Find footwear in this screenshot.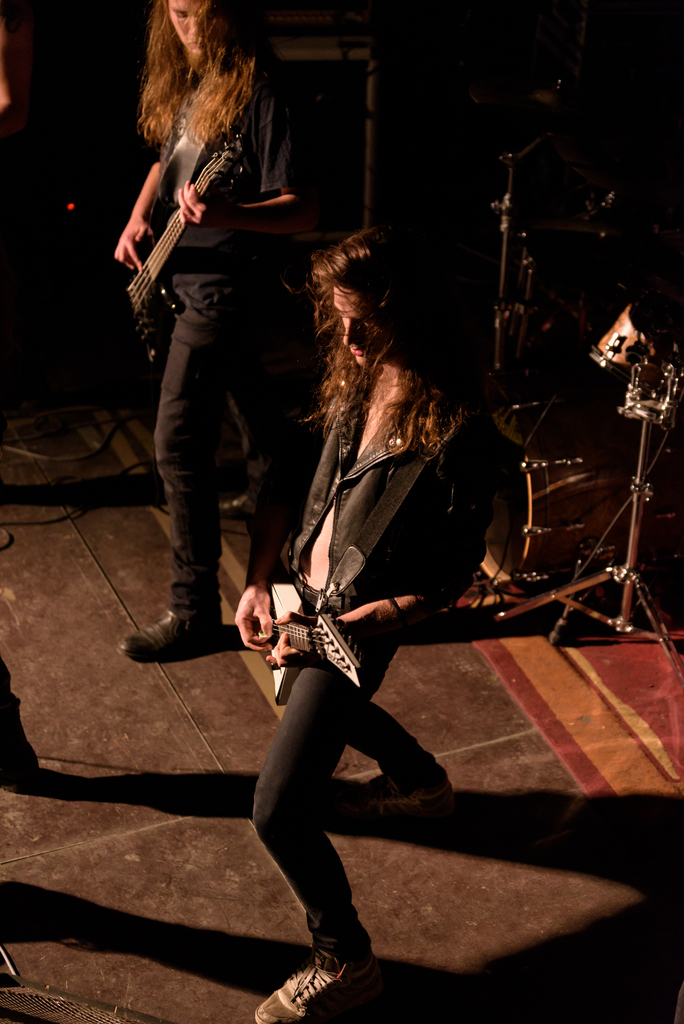
The bounding box for footwear is <region>124, 602, 206, 673</region>.
